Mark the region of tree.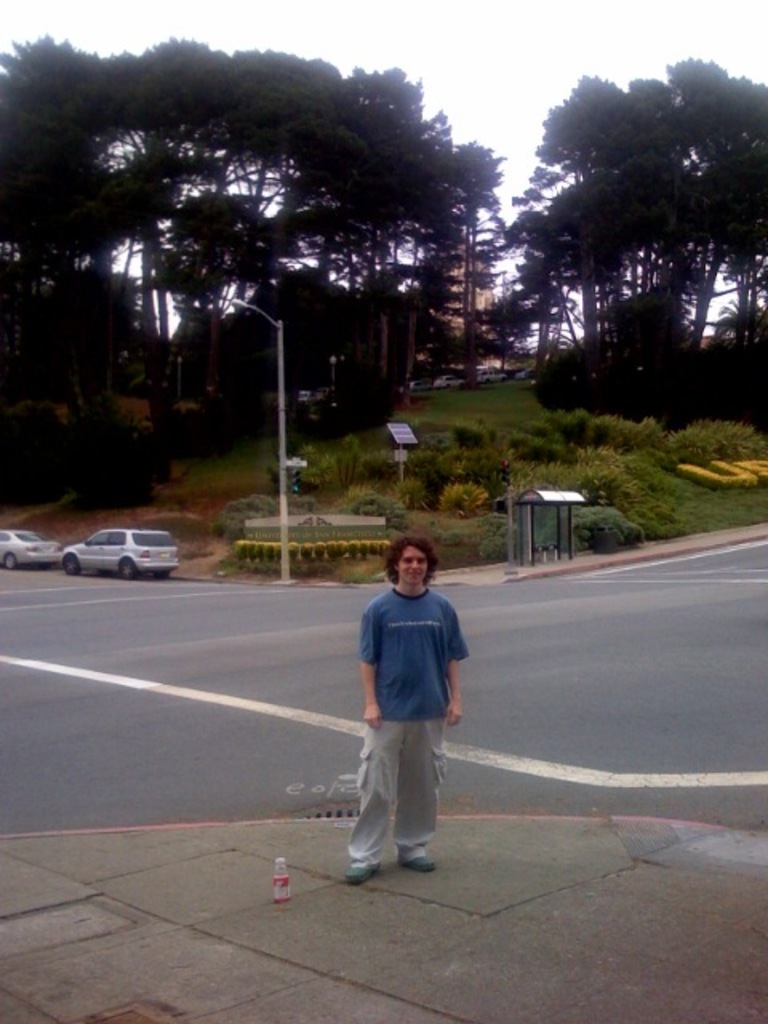
Region: select_region(506, 70, 696, 341).
